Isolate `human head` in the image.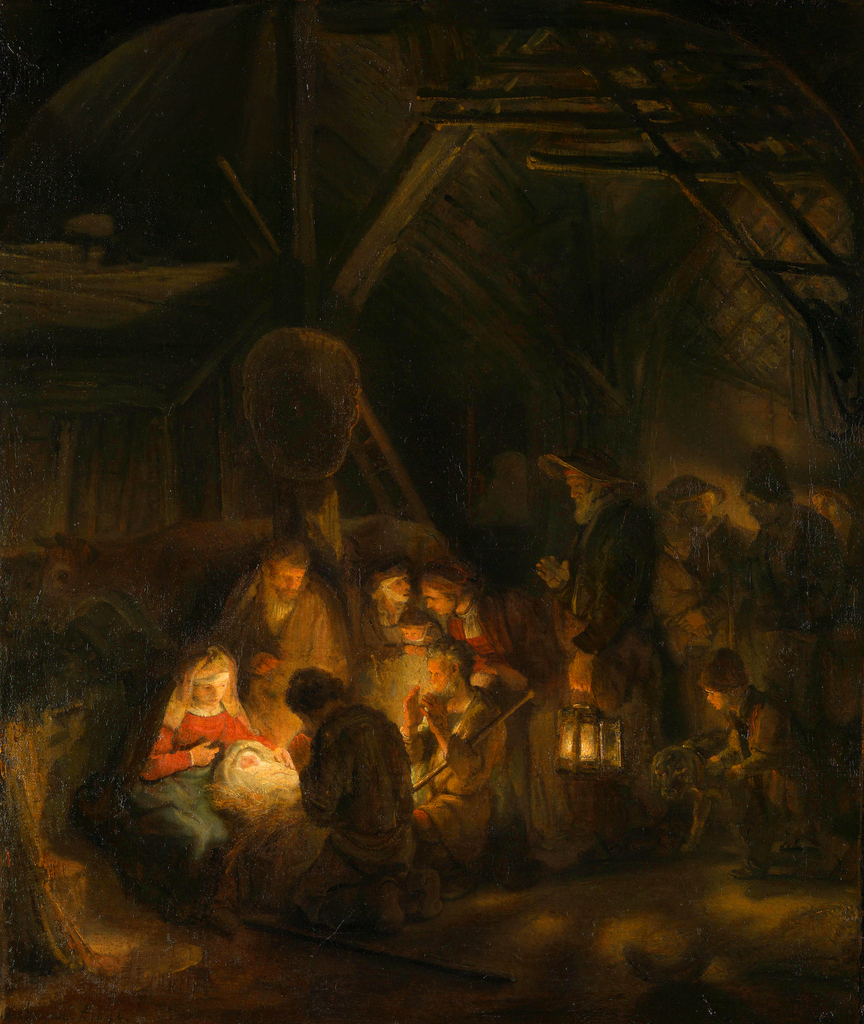
Isolated region: 177 646 234 710.
